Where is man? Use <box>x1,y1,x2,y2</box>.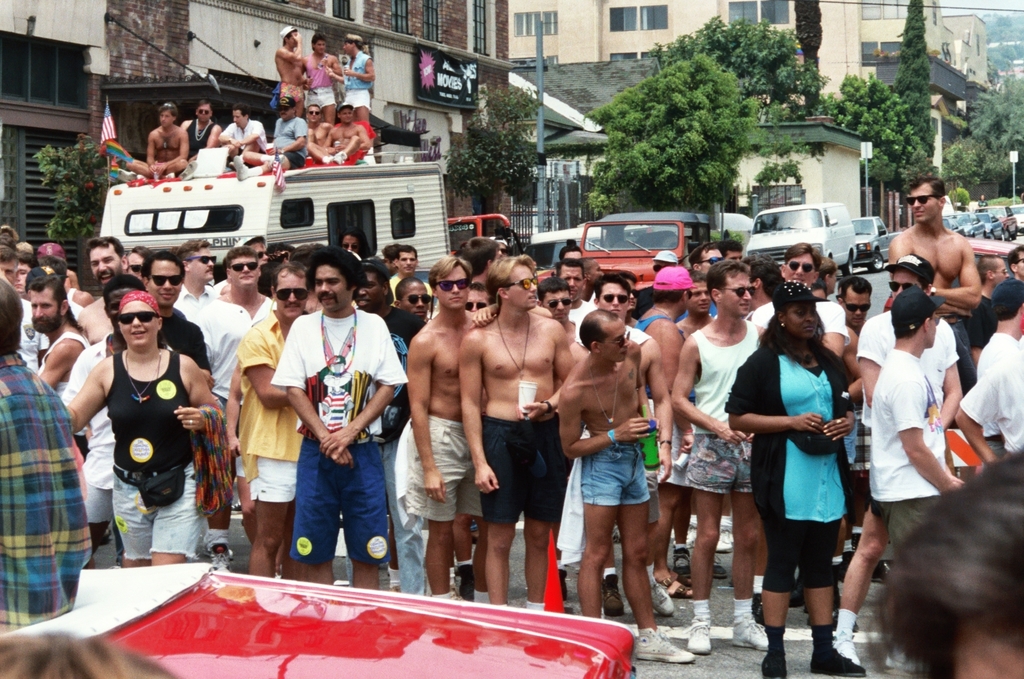
<box>332,34,376,120</box>.
